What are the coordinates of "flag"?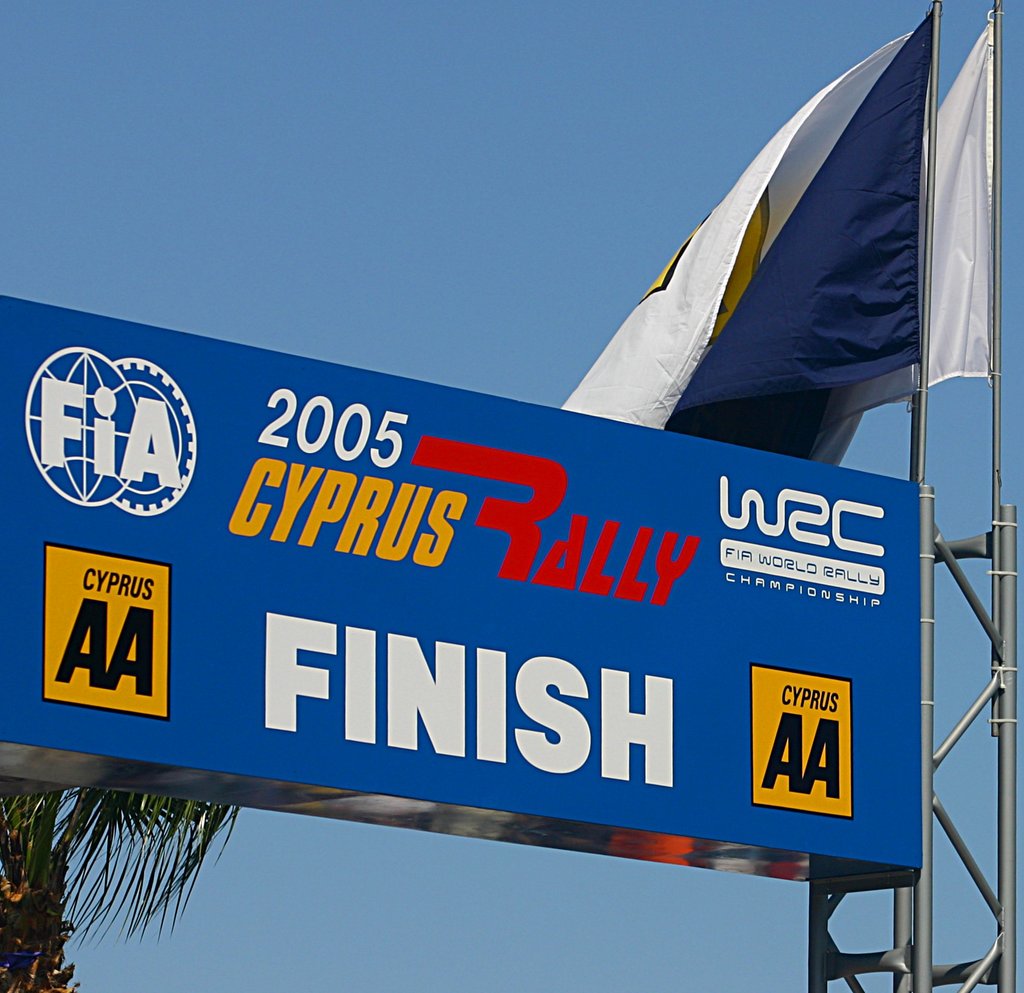
box(824, 9, 997, 466).
